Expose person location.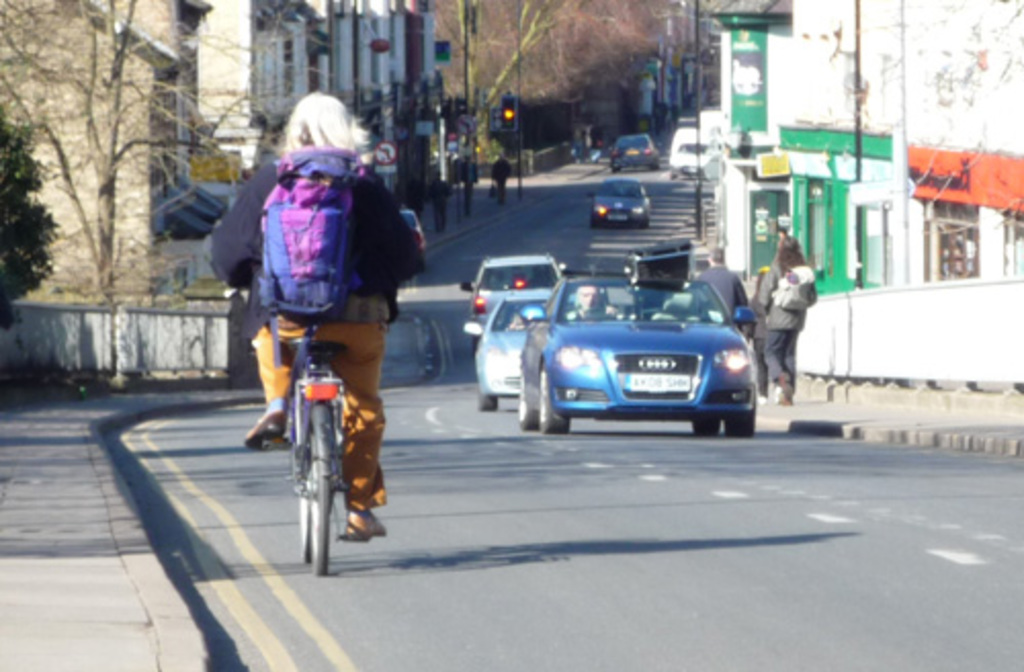
Exposed at x1=696 y1=246 x2=752 y2=324.
